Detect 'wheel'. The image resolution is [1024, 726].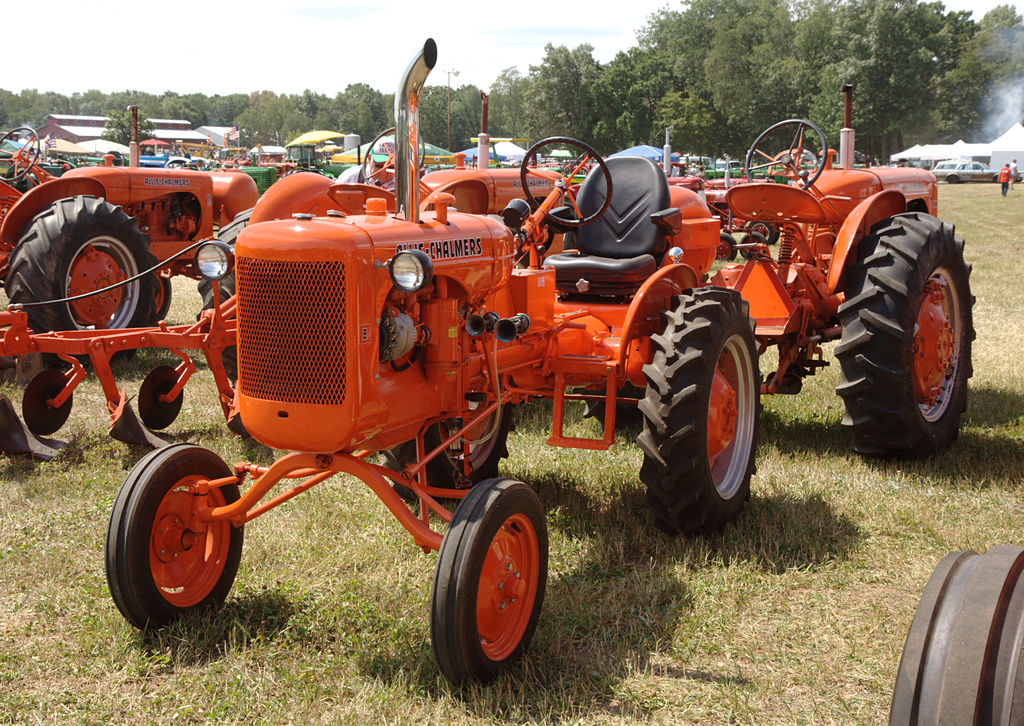
[x1=634, y1=278, x2=765, y2=540].
